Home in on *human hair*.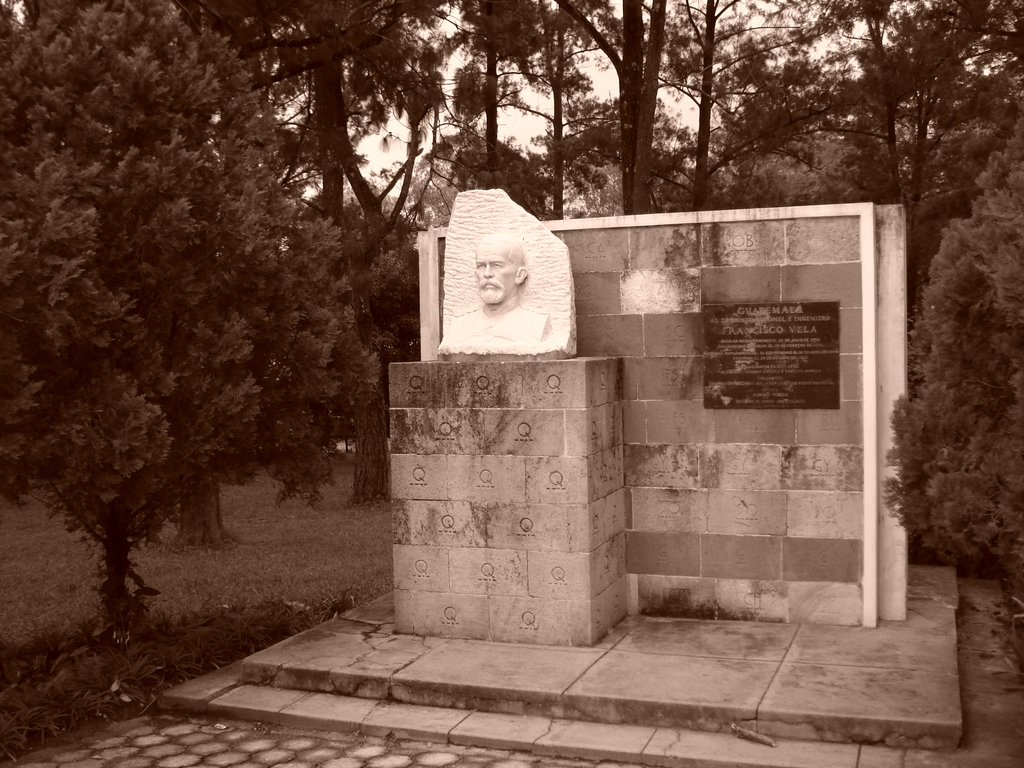
Homed in at detection(481, 227, 525, 281).
